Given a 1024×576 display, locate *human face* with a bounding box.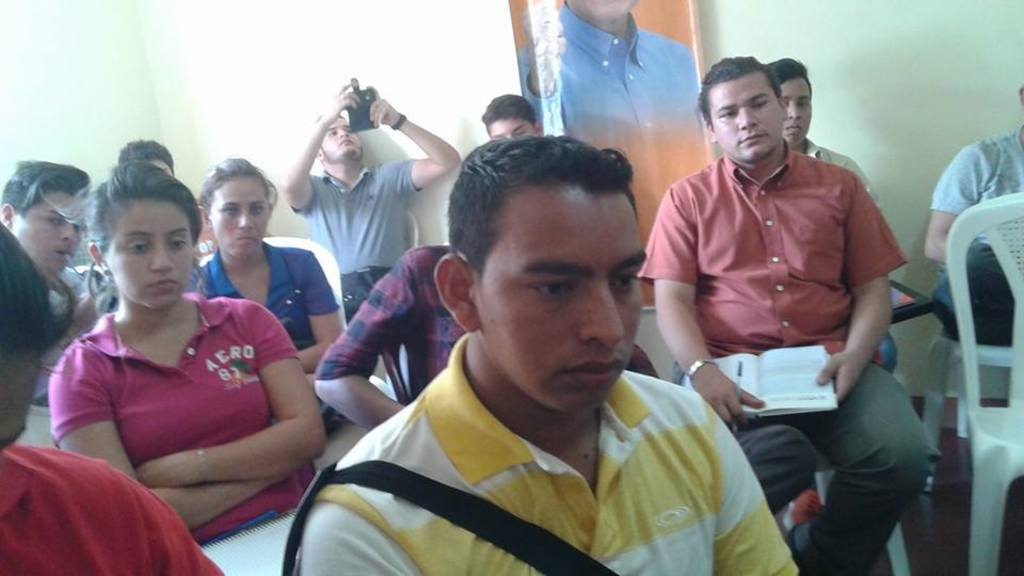
Located: (x1=319, y1=116, x2=363, y2=162).
